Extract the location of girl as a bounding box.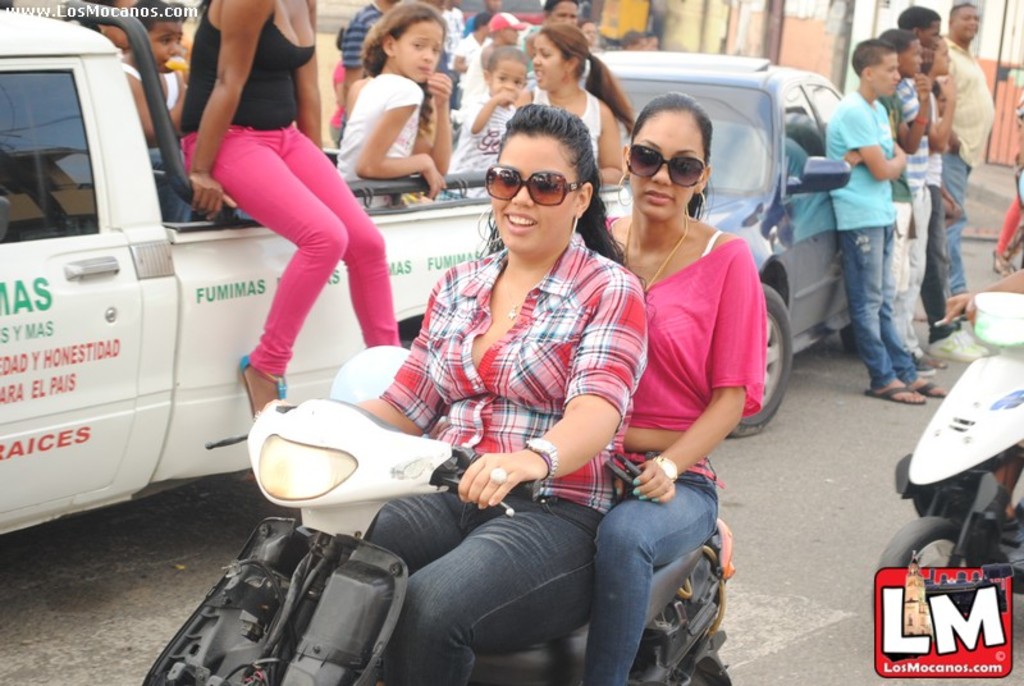
BBox(582, 91, 762, 685).
